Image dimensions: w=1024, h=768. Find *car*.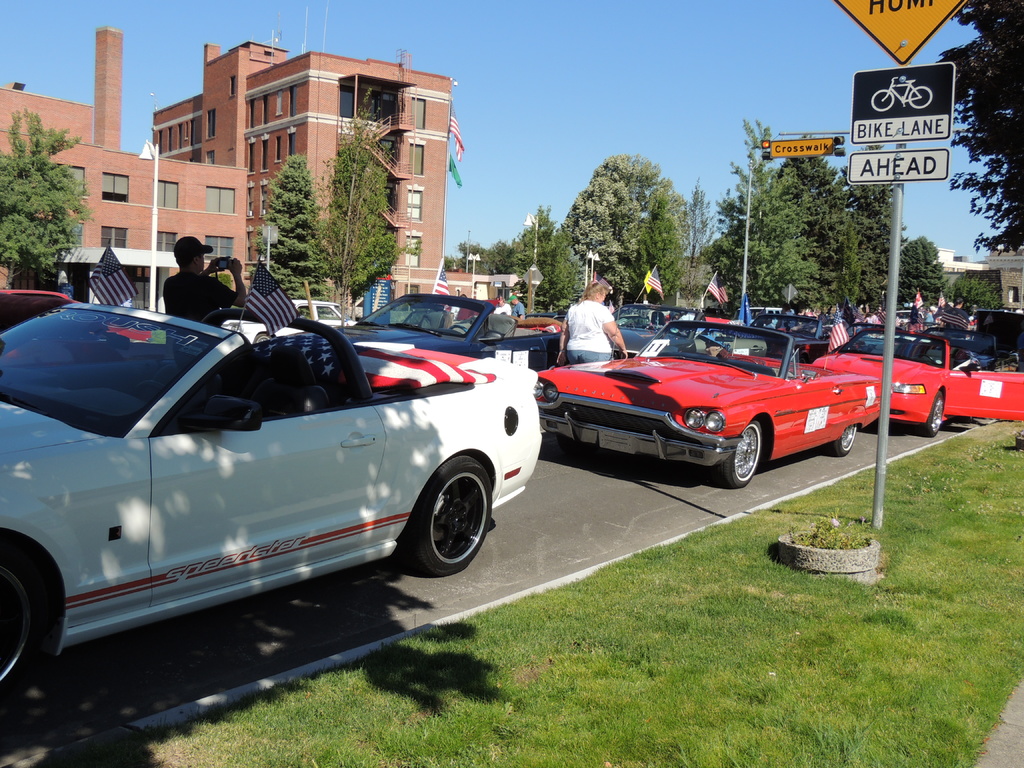
bbox=[0, 289, 552, 659].
